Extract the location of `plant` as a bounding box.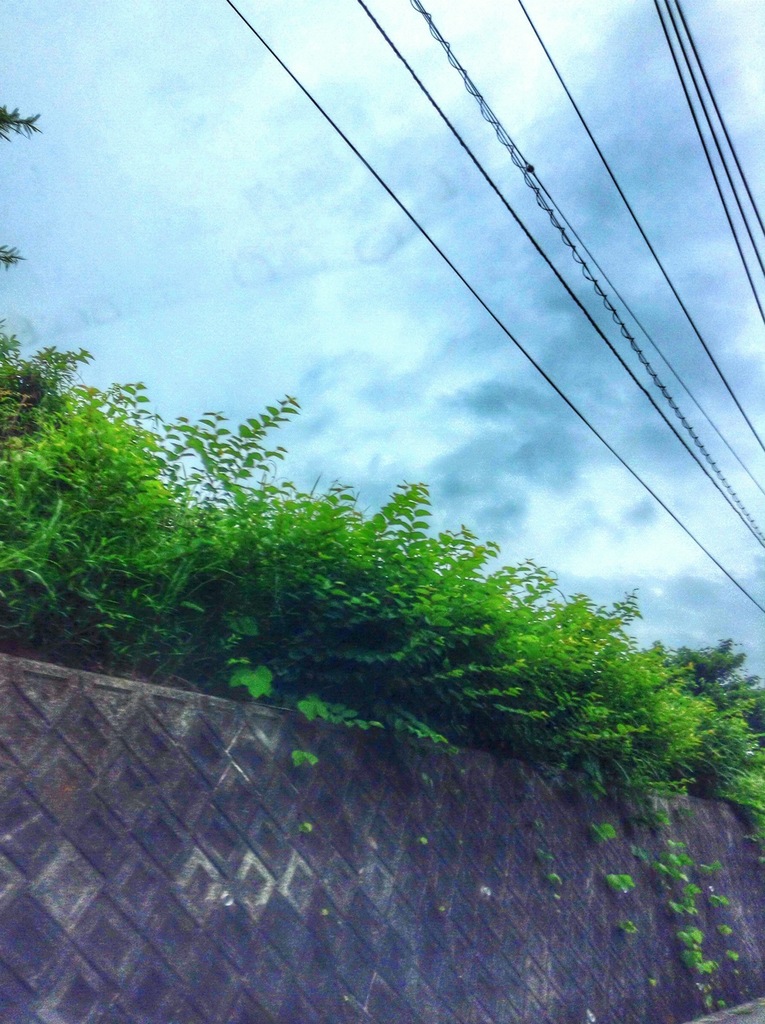
crop(294, 743, 322, 764).
